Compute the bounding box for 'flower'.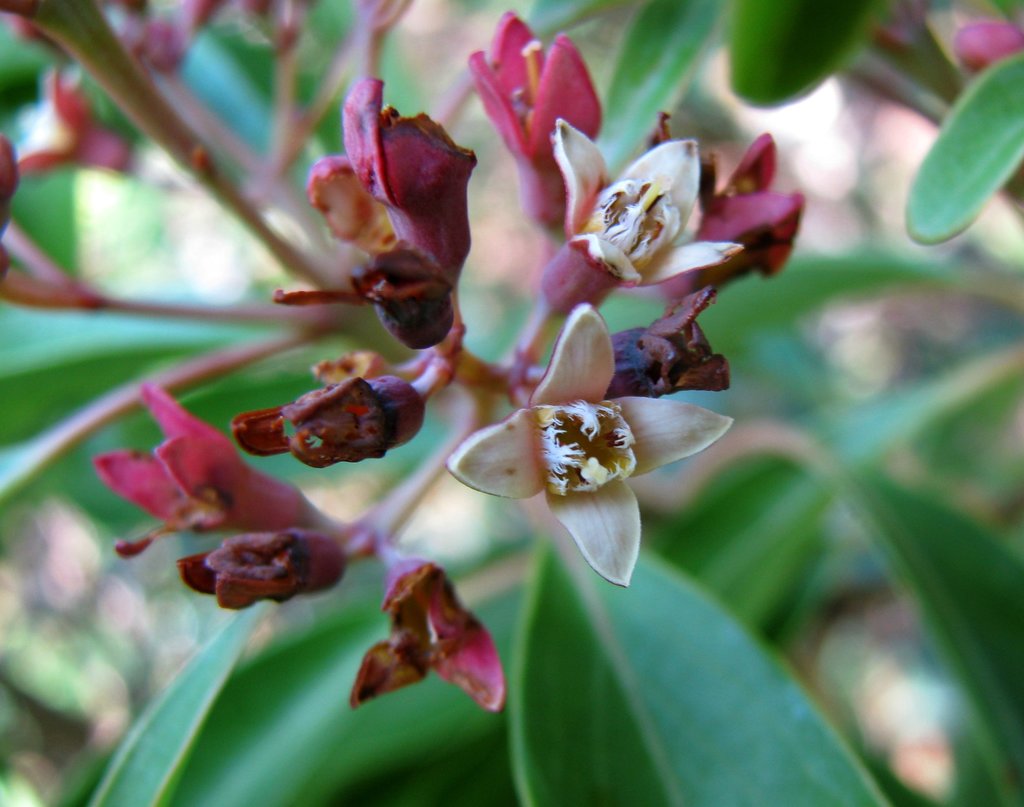
[13, 63, 130, 179].
